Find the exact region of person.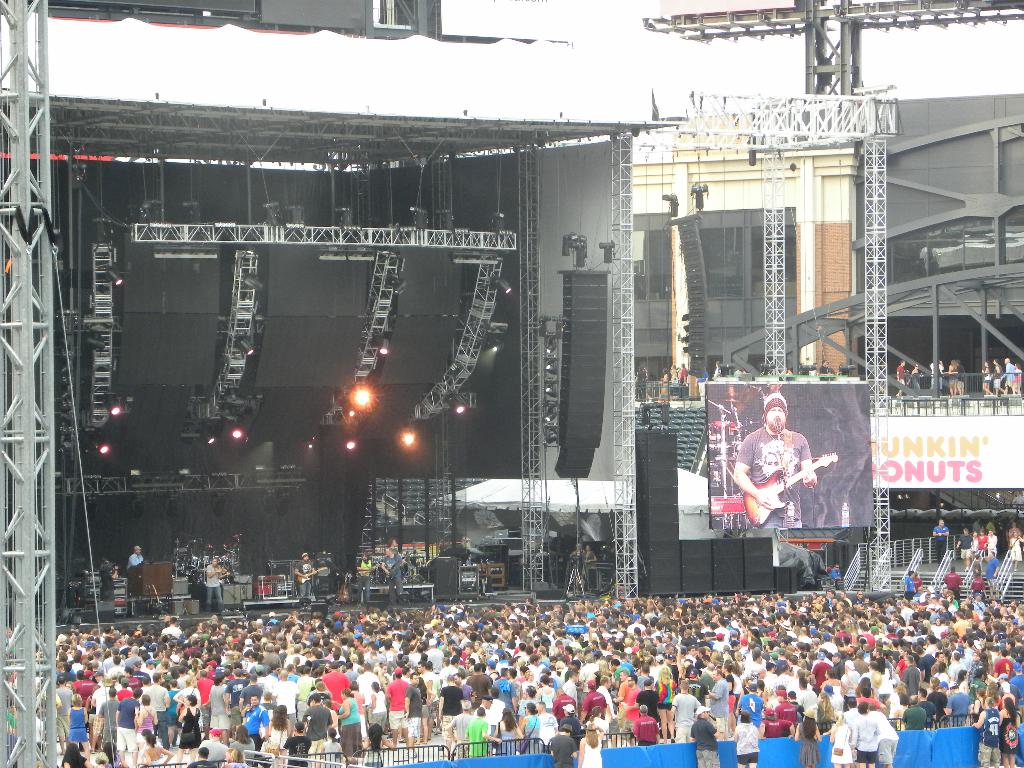
Exact region: region(1009, 531, 1023, 568).
